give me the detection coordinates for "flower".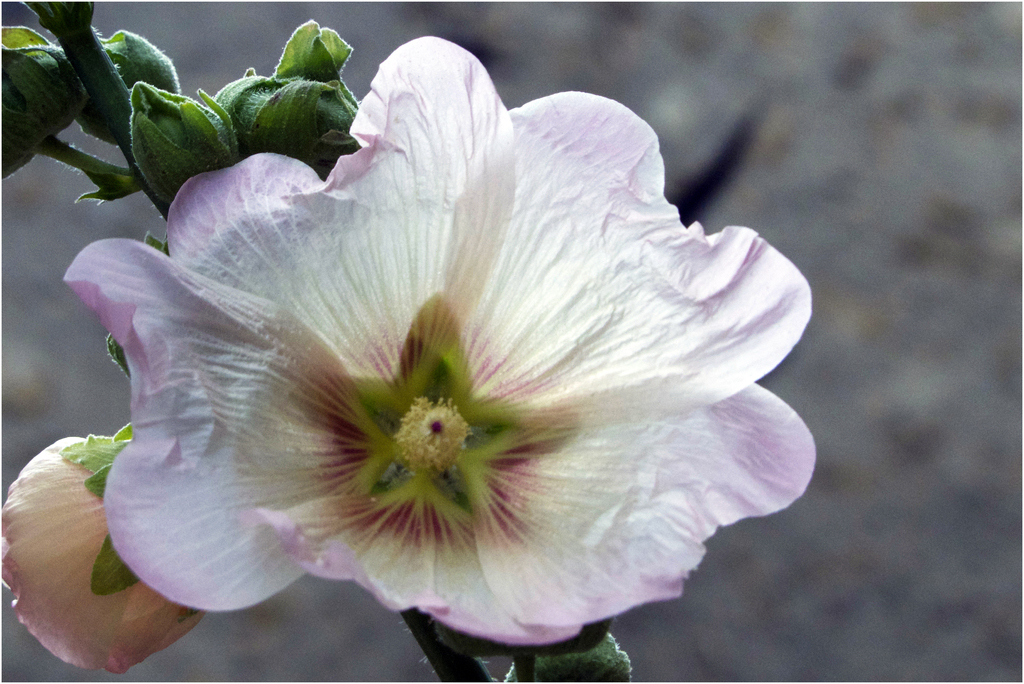
select_region(0, 25, 88, 178).
